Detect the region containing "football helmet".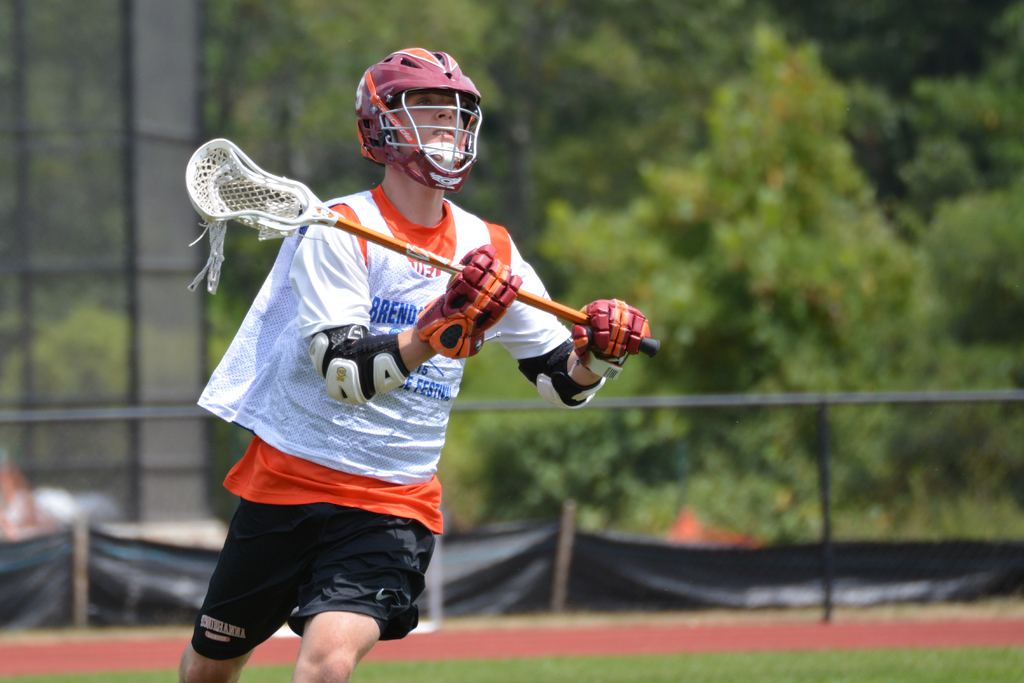
[348,37,477,197].
